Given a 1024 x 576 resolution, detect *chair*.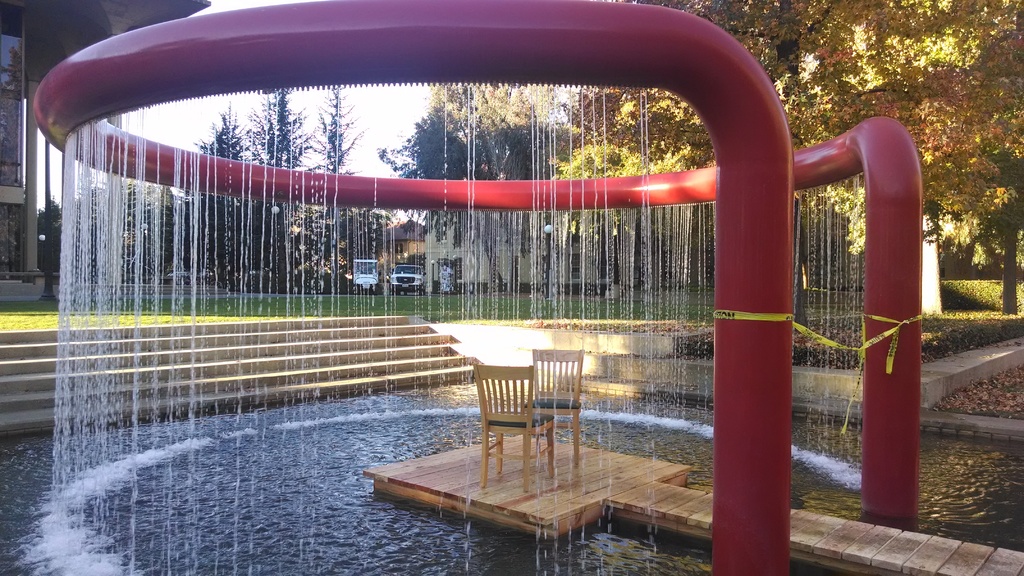
[519,348,586,466].
